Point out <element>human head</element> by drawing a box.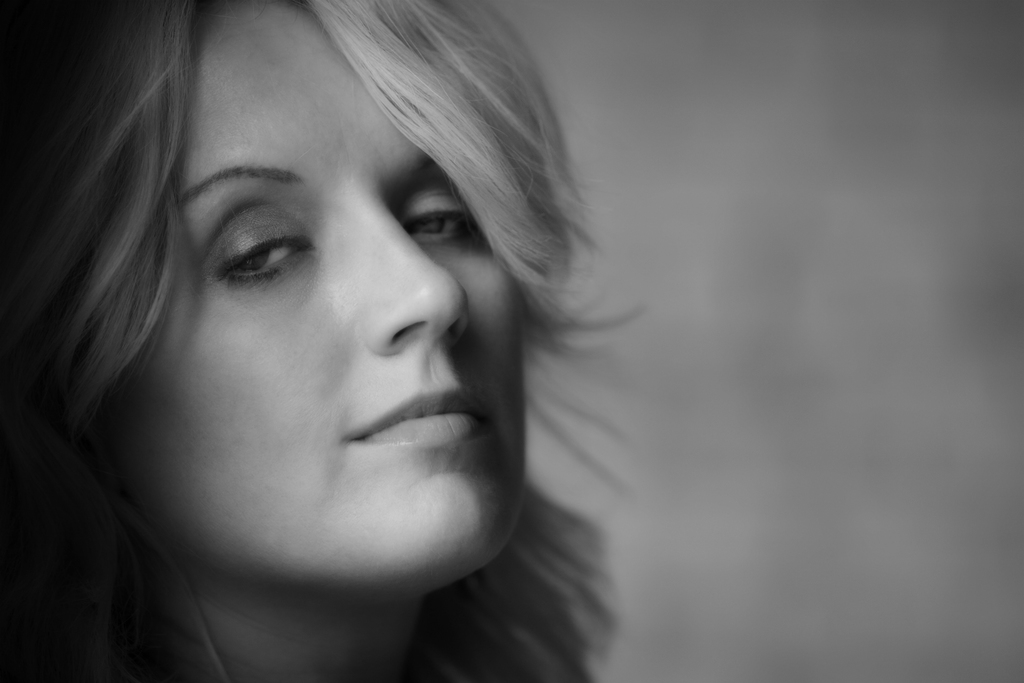
Rect(58, 4, 604, 593).
